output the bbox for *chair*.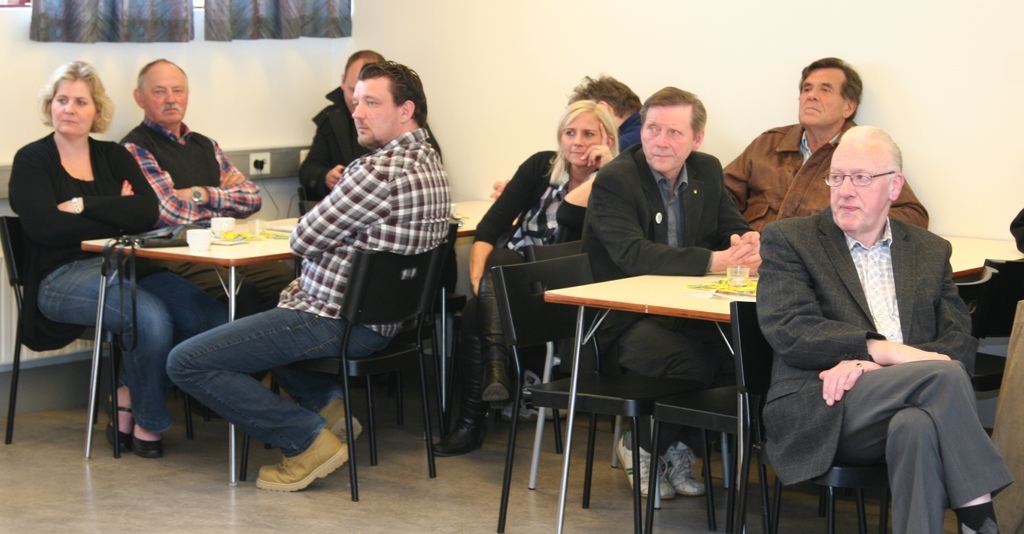
968/256/1023/392.
